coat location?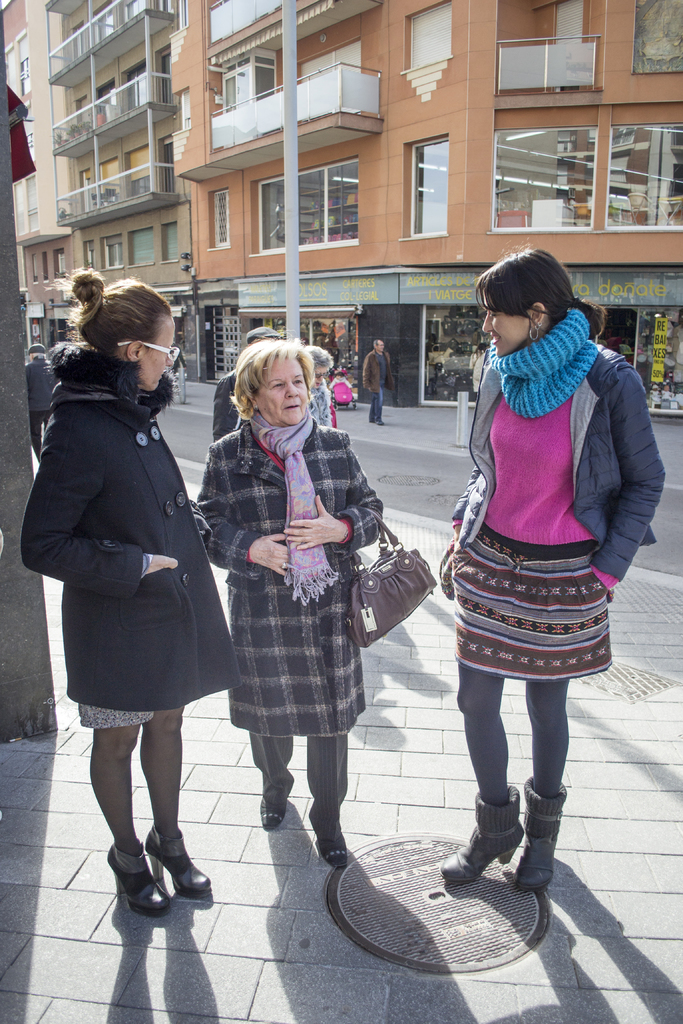
<region>456, 344, 666, 592</region>
